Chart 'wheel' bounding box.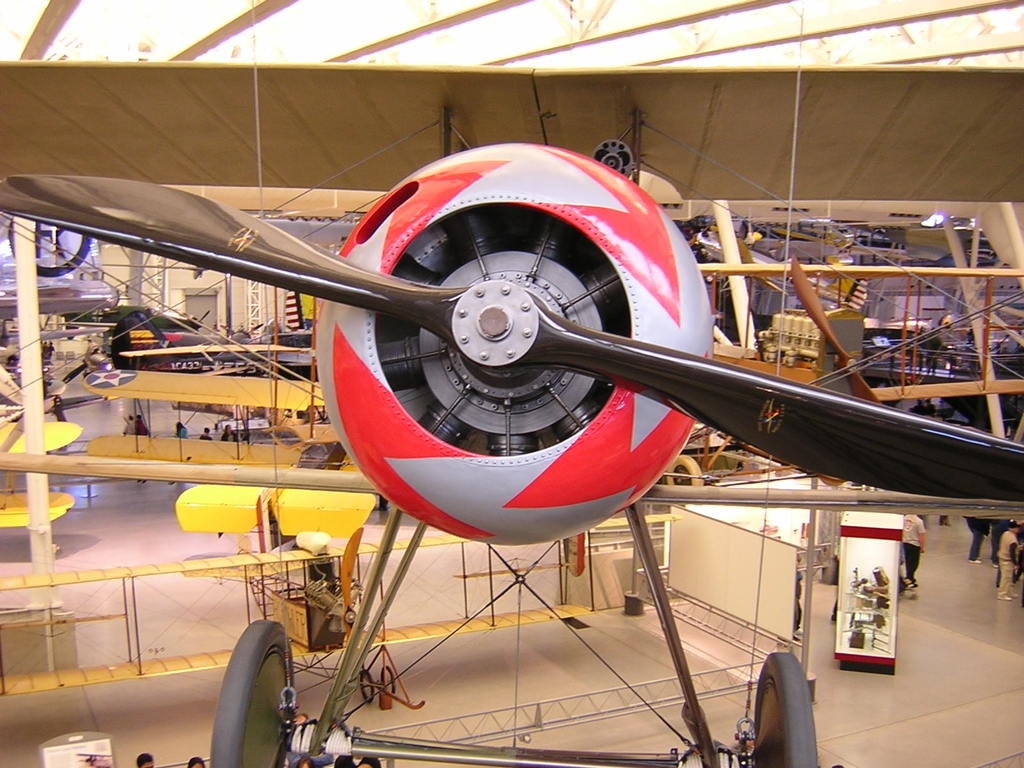
Charted: box=[752, 663, 819, 755].
